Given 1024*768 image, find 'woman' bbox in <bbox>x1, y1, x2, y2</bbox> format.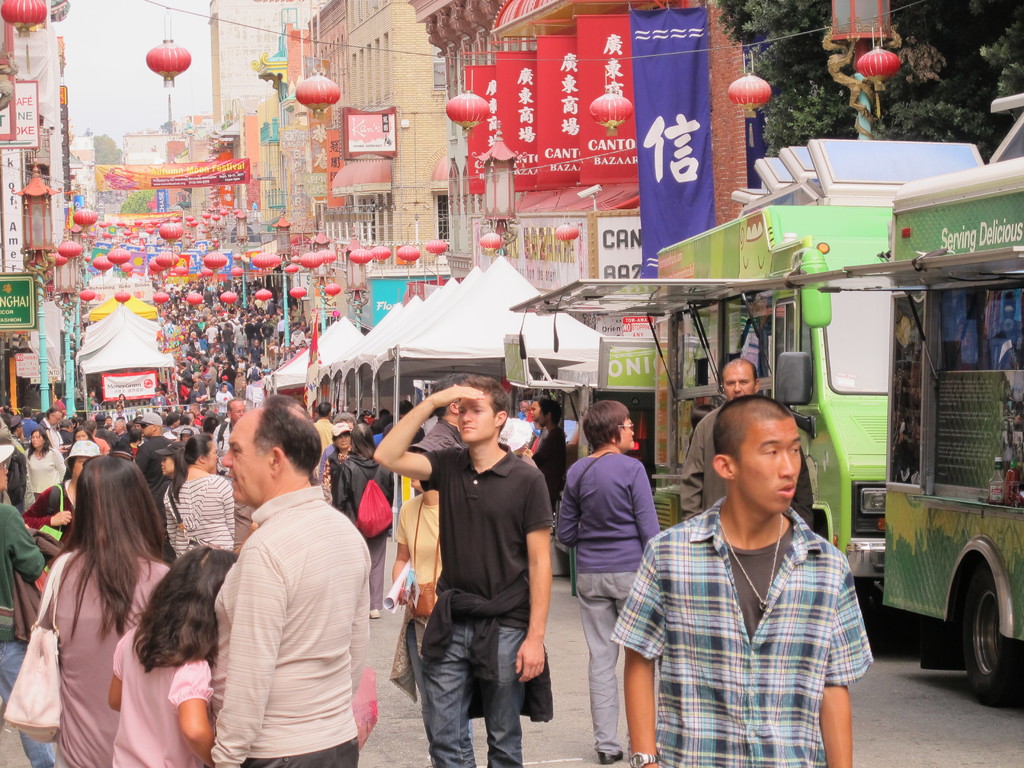
<bbox>154, 426, 239, 554</bbox>.
